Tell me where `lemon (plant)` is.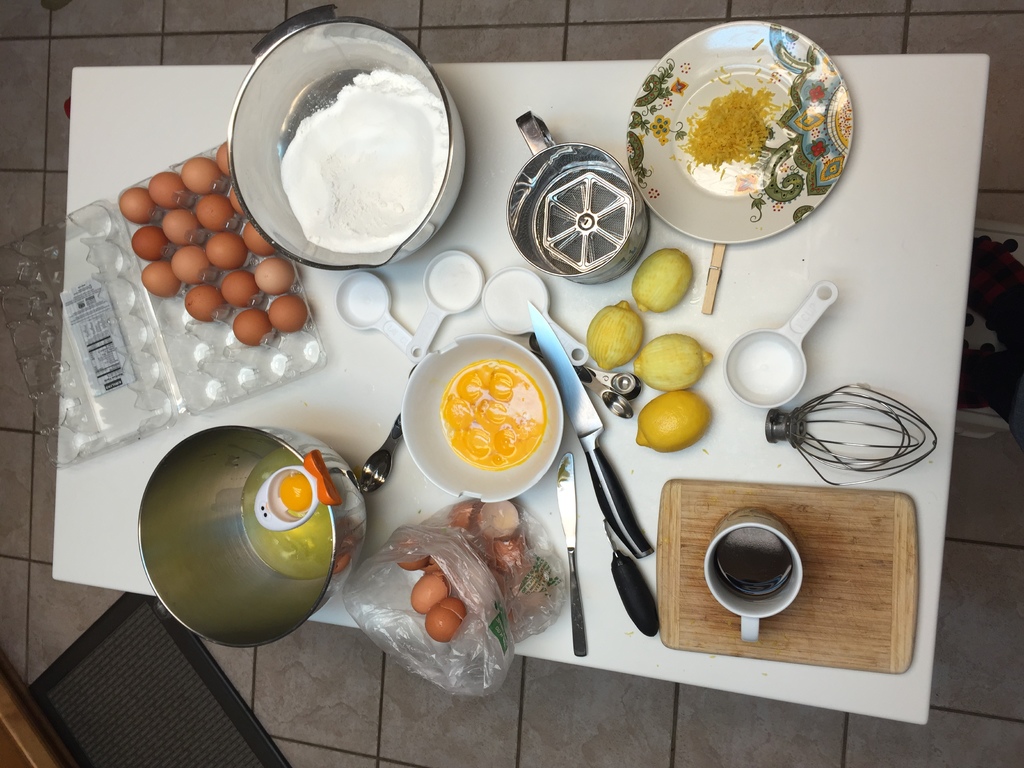
`lemon (plant)` is at {"x1": 636, "y1": 390, "x2": 713, "y2": 454}.
